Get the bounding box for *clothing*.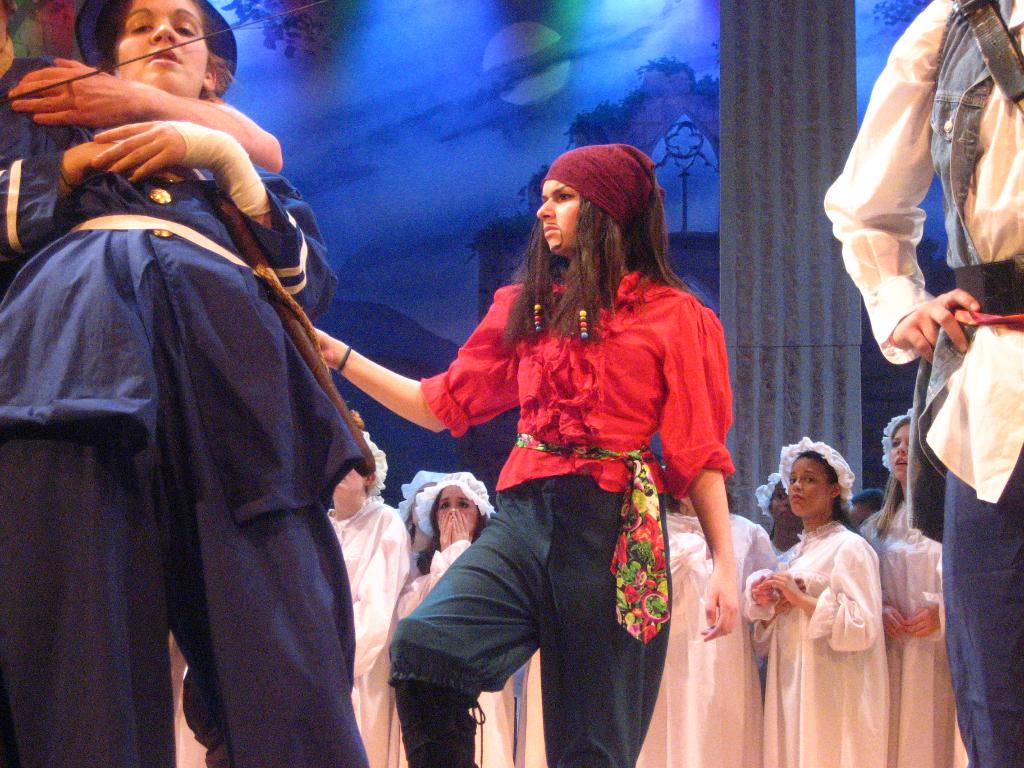
{"x1": 0, "y1": 56, "x2": 362, "y2": 767}.
